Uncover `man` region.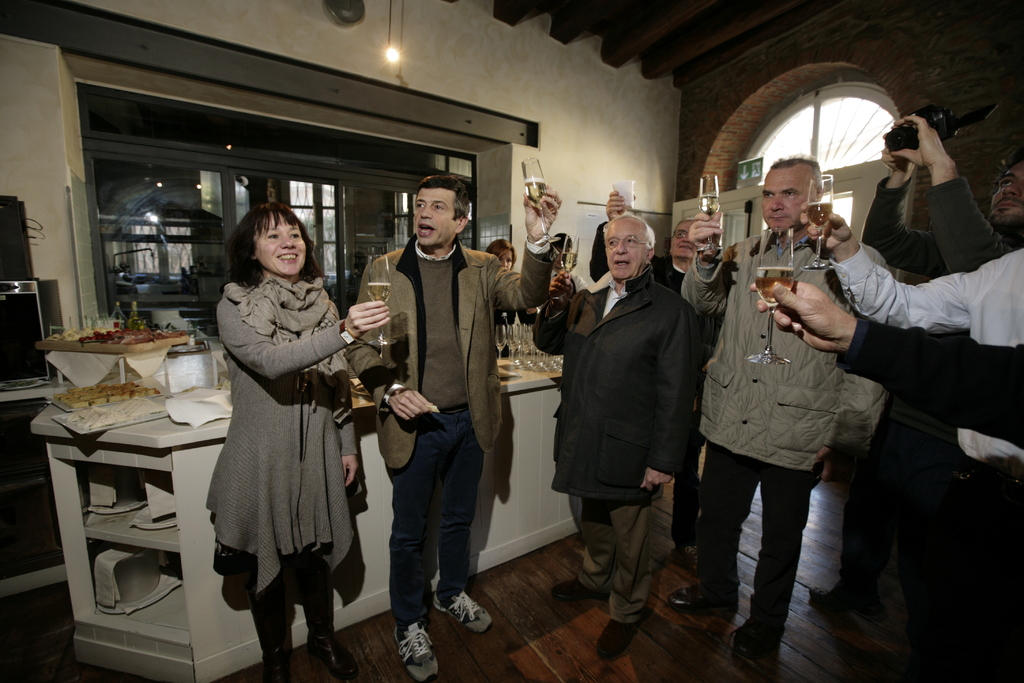
Uncovered: 349/174/572/682.
